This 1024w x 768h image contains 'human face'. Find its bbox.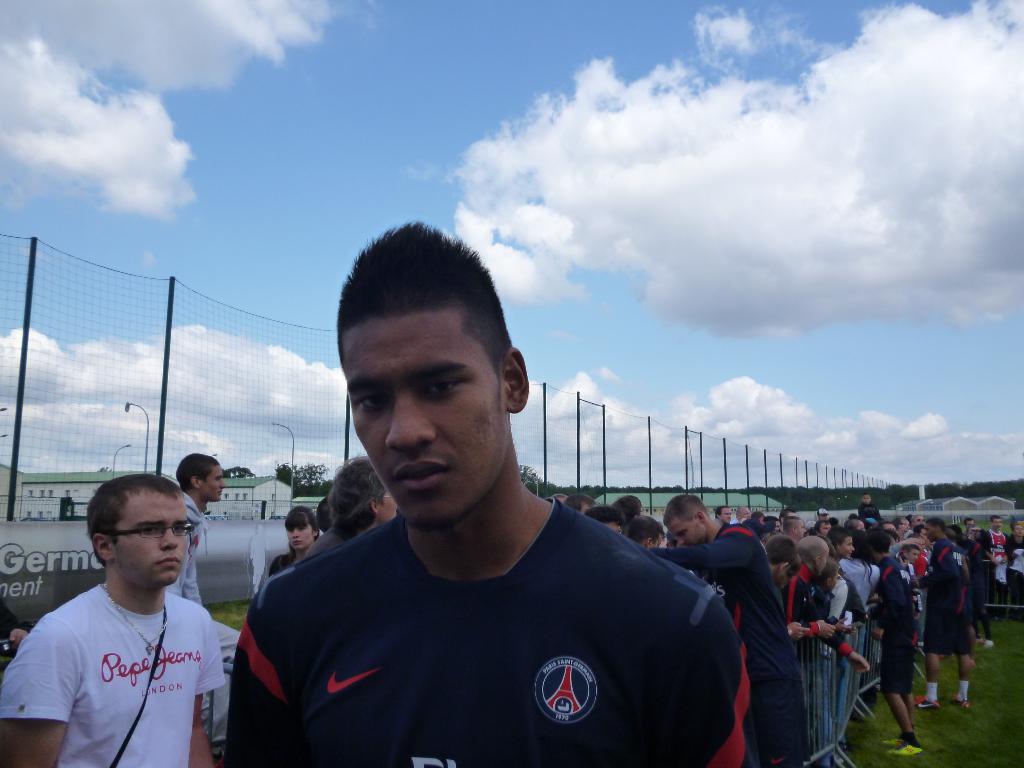
344, 308, 506, 541.
